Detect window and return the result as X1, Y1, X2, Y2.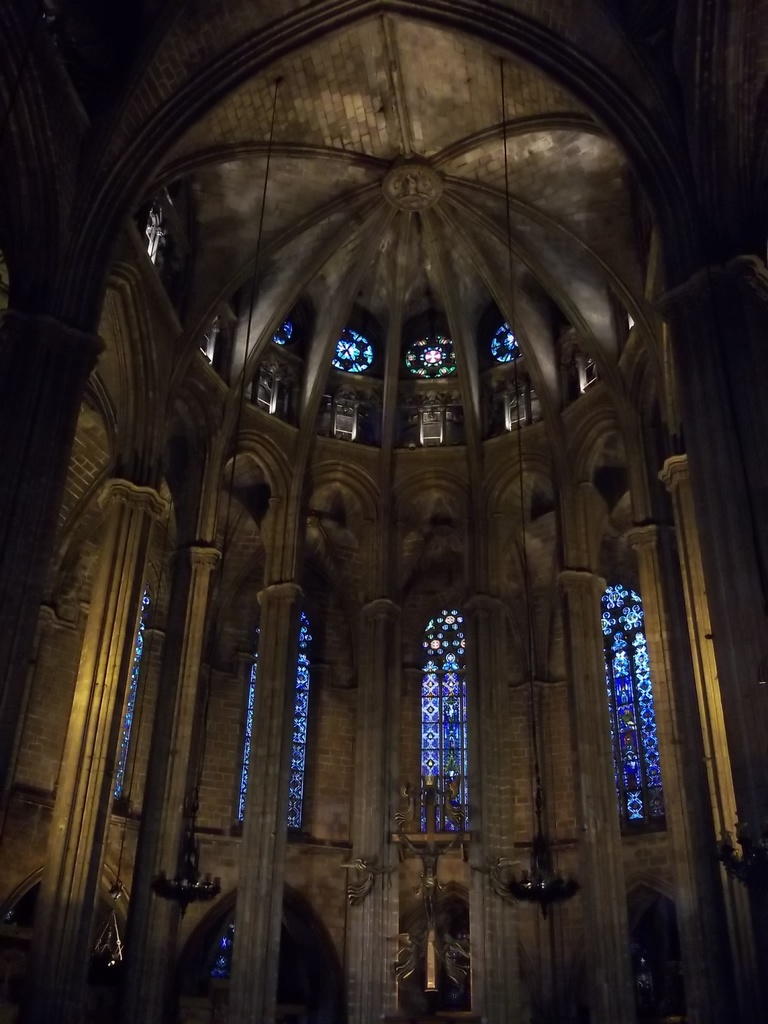
231, 608, 305, 842.
